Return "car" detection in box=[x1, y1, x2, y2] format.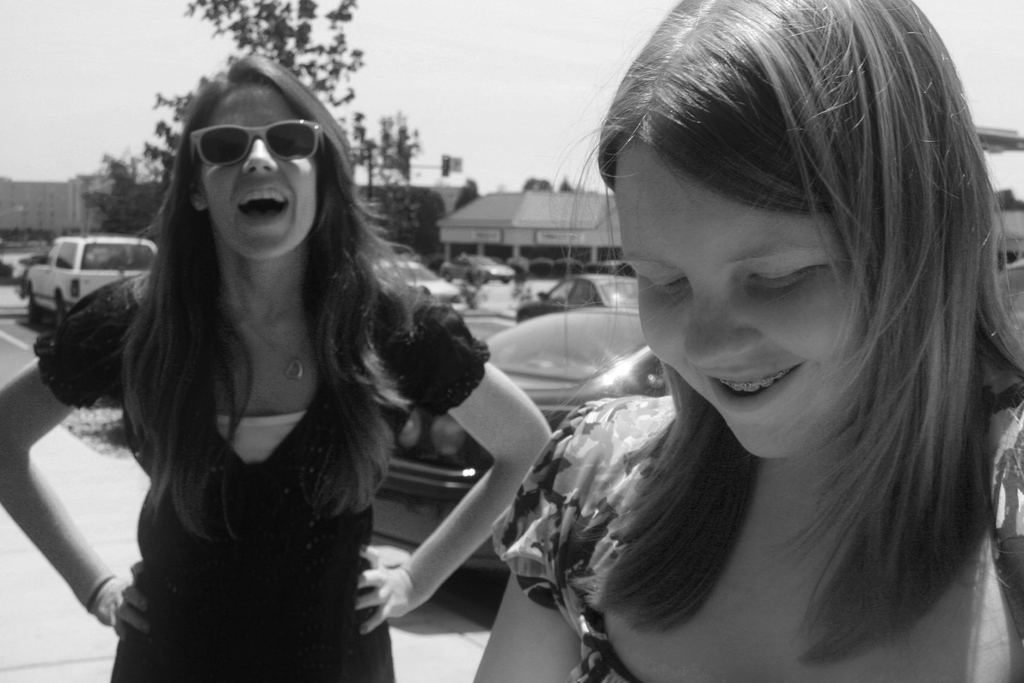
box=[465, 309, 515, 338].
